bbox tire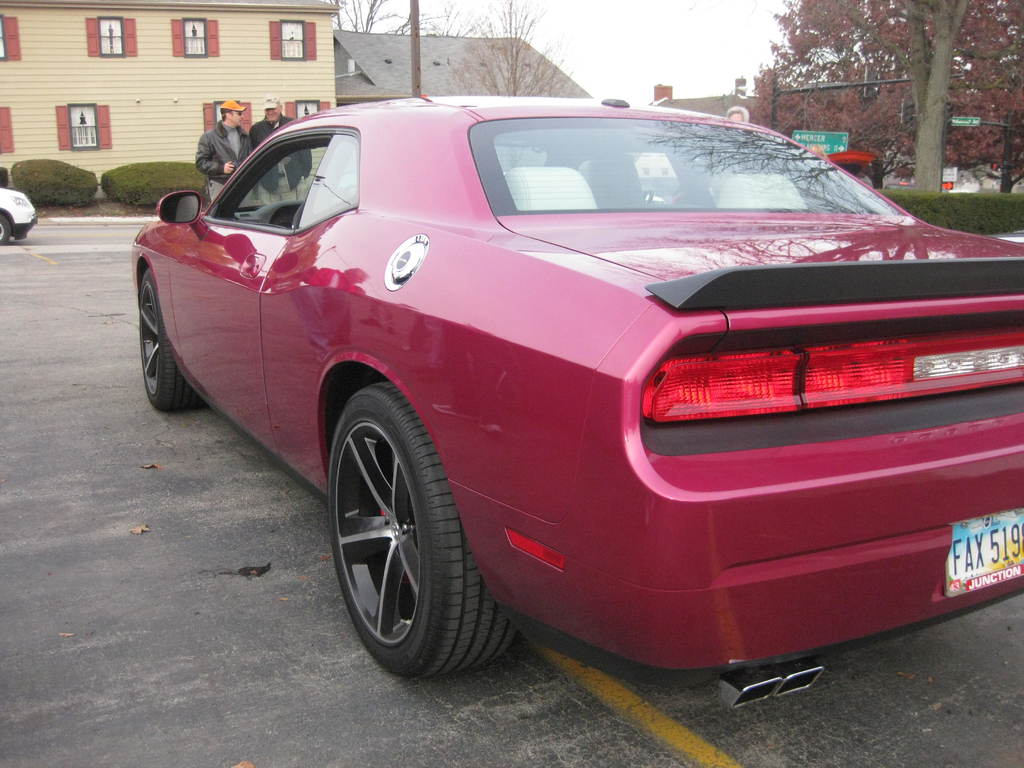
{"left": 0, "top": 209, "right": 15, "bottom": 246}
